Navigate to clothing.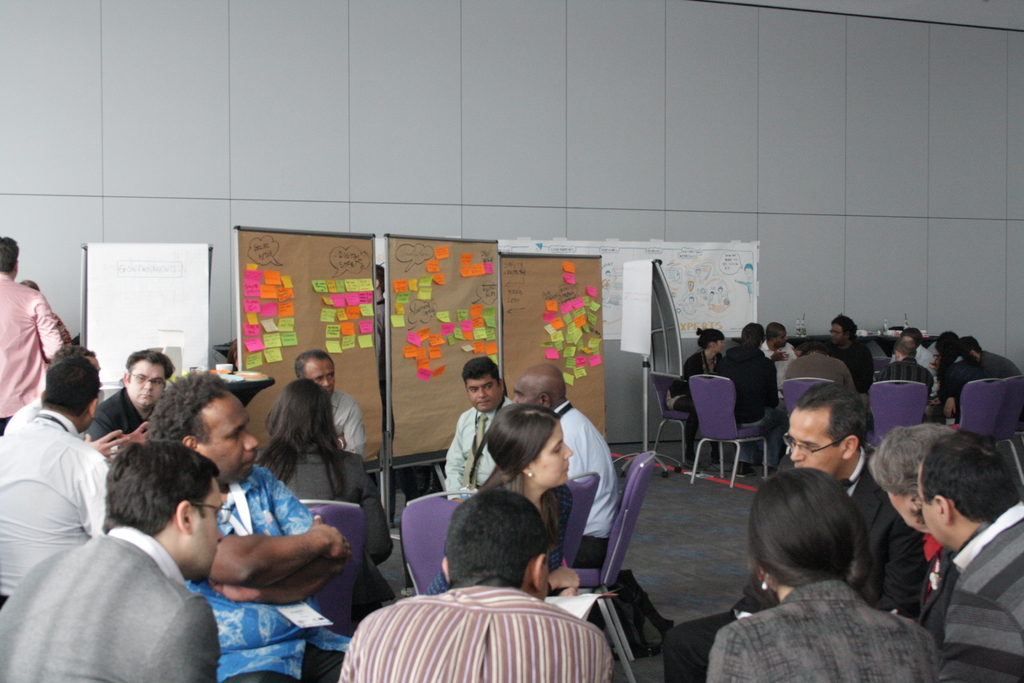
Navigation target: (left=7, top=356, right=111, bottom=610).
